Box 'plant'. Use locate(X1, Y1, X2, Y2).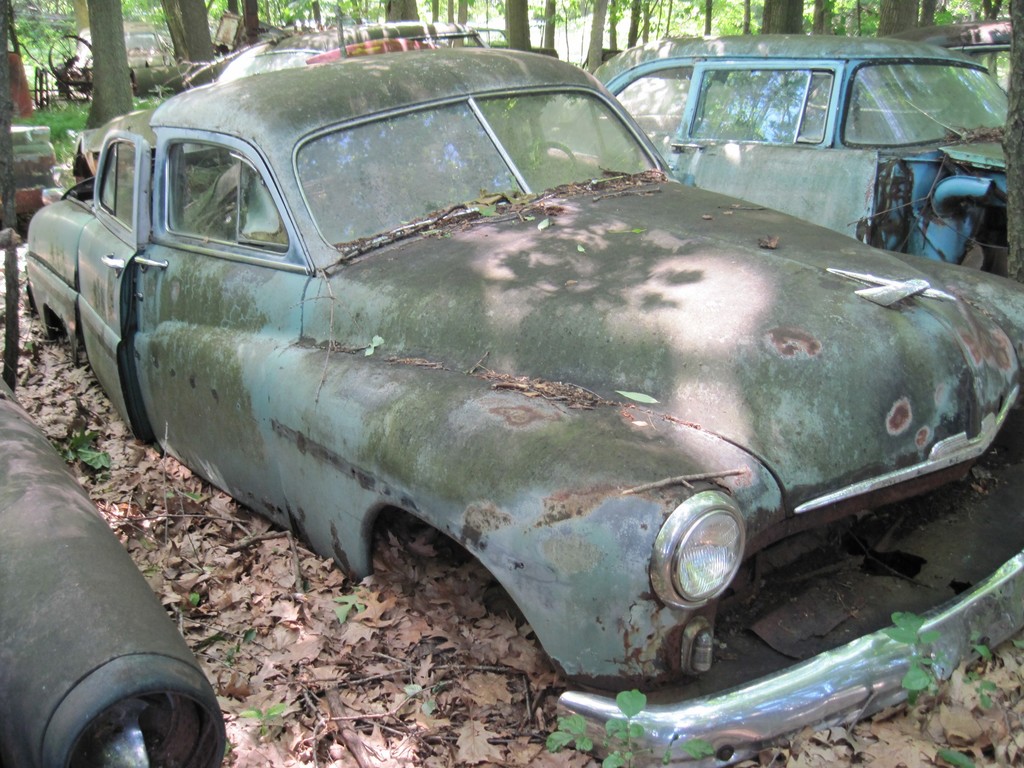
locate(335, 584, 370, 619).
